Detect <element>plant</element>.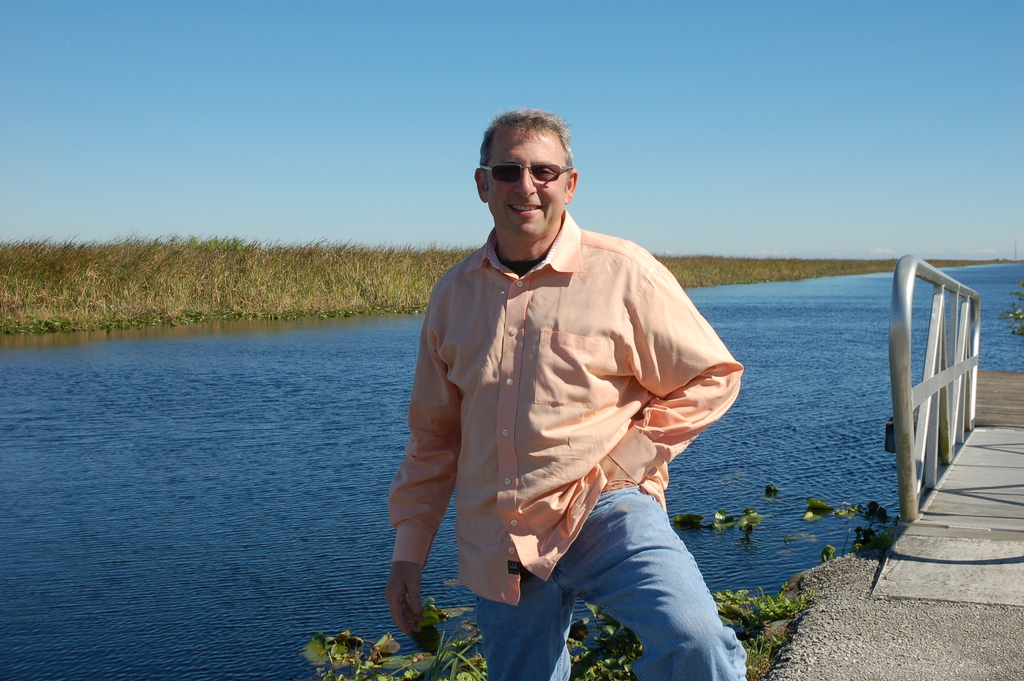
Detected at box=[412, 626, 479, 680].
